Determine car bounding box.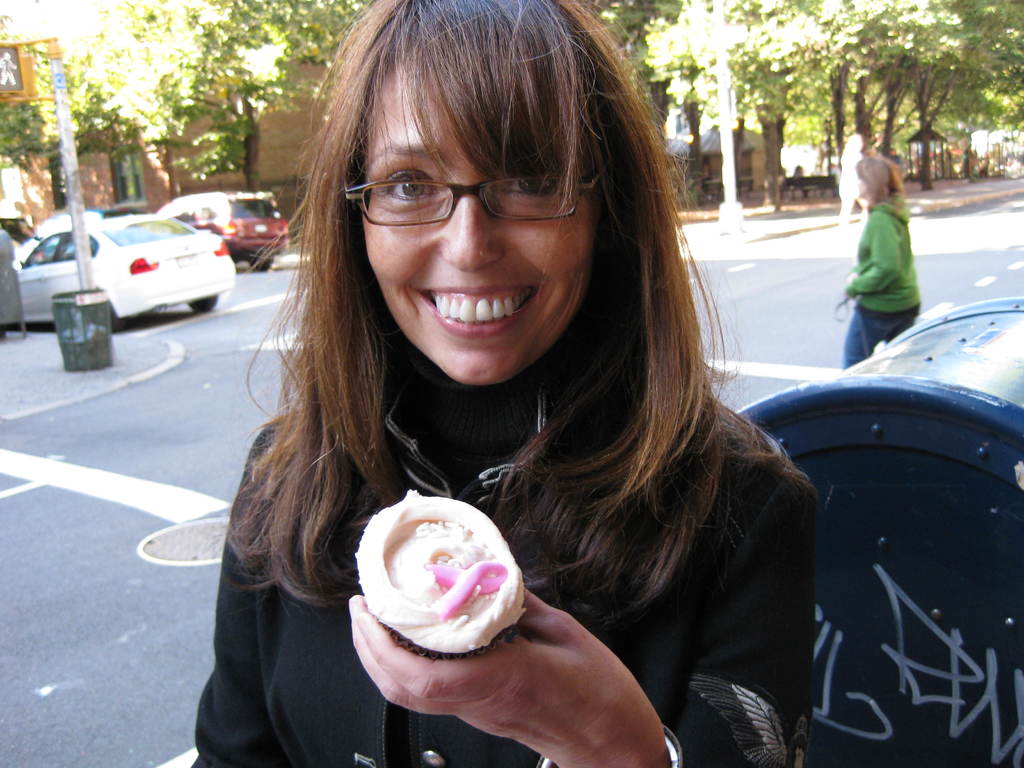
Determined: BBox(10, 210, 237, 333).
